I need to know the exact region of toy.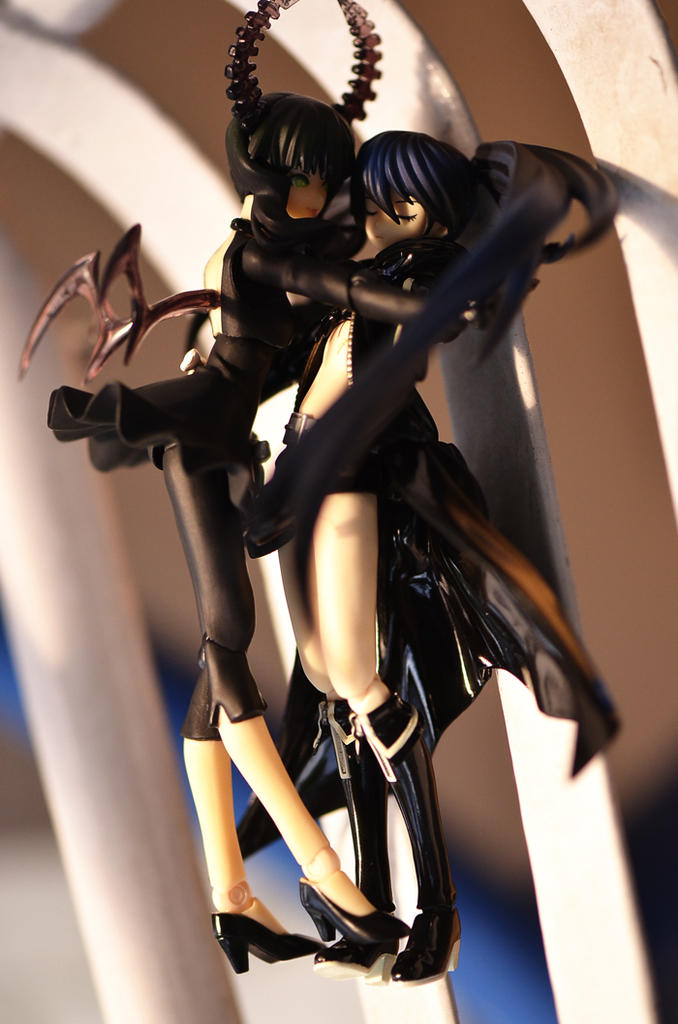
Region: region(243, 131, 620, 980).
